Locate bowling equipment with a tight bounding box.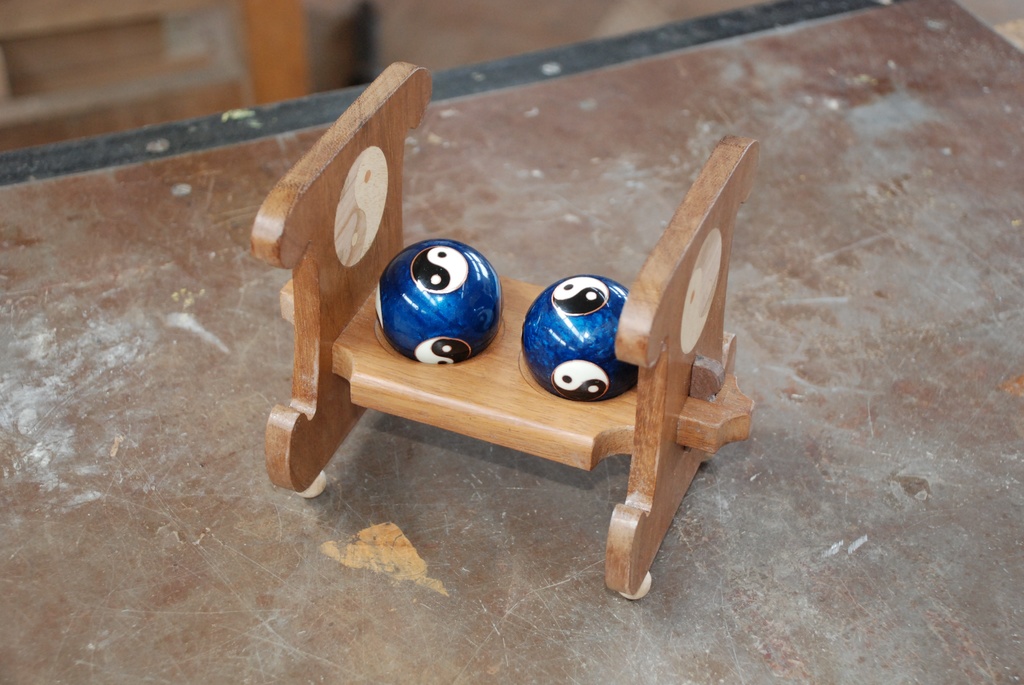
box=[368, 243, 499, 365].
